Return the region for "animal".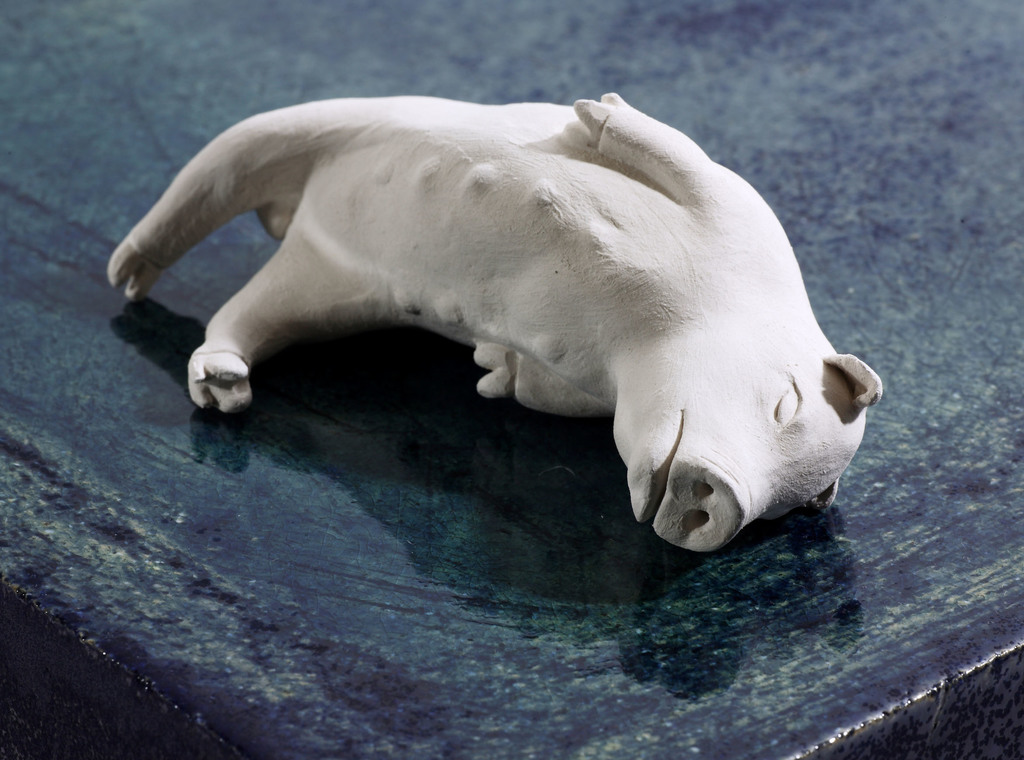
box=[107, 94, 884, 558].
